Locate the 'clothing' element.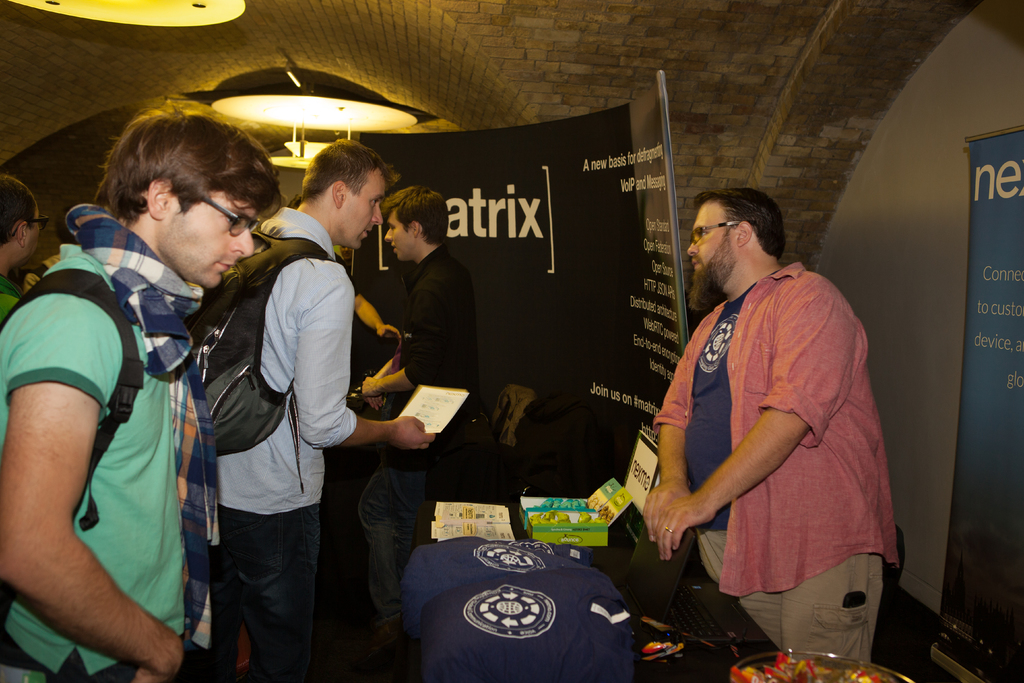
Element bbox: <box>0,273,24,323</box>.
